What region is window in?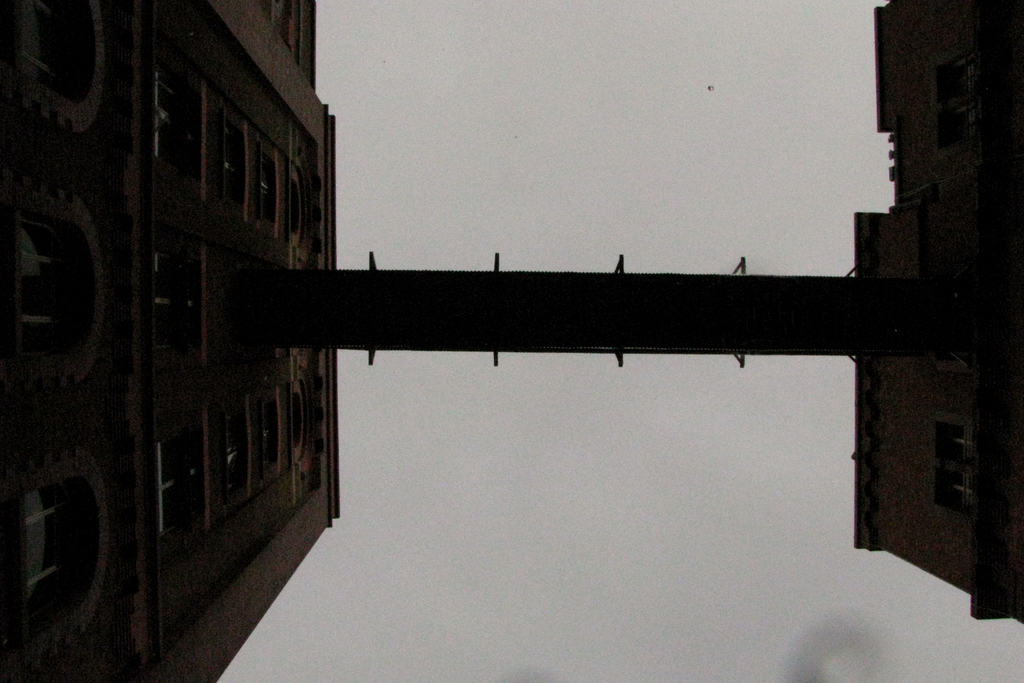
rect(924, 422, 980, 504).
